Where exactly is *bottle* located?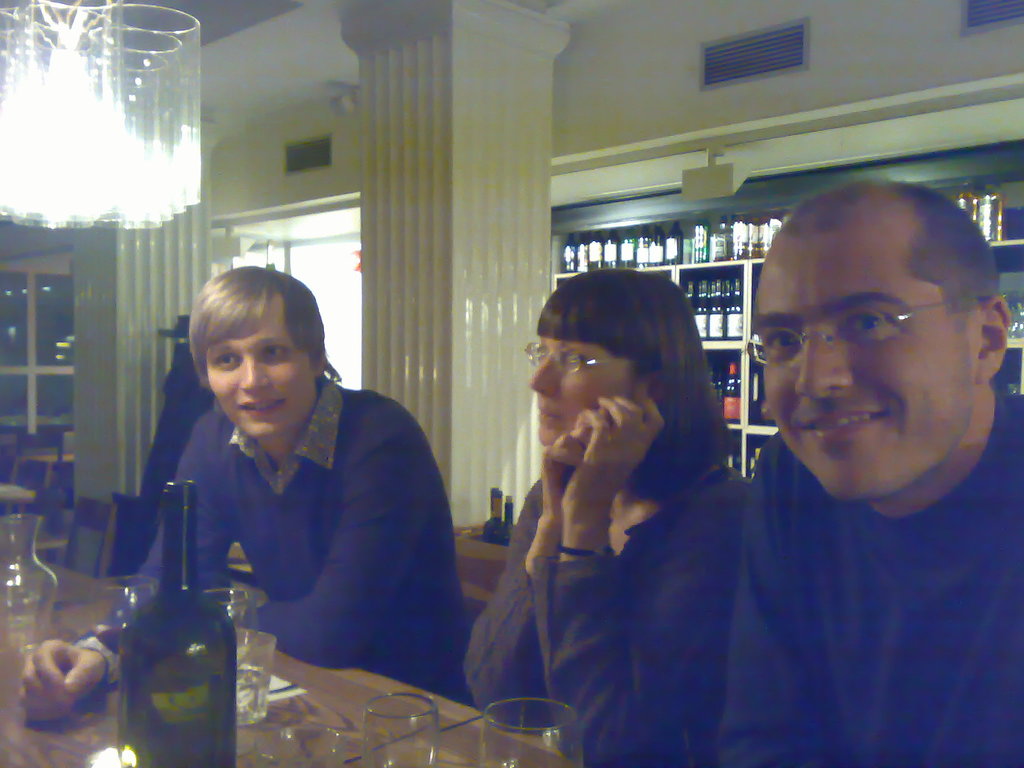
Its bounding box is 691:288:712:338.
